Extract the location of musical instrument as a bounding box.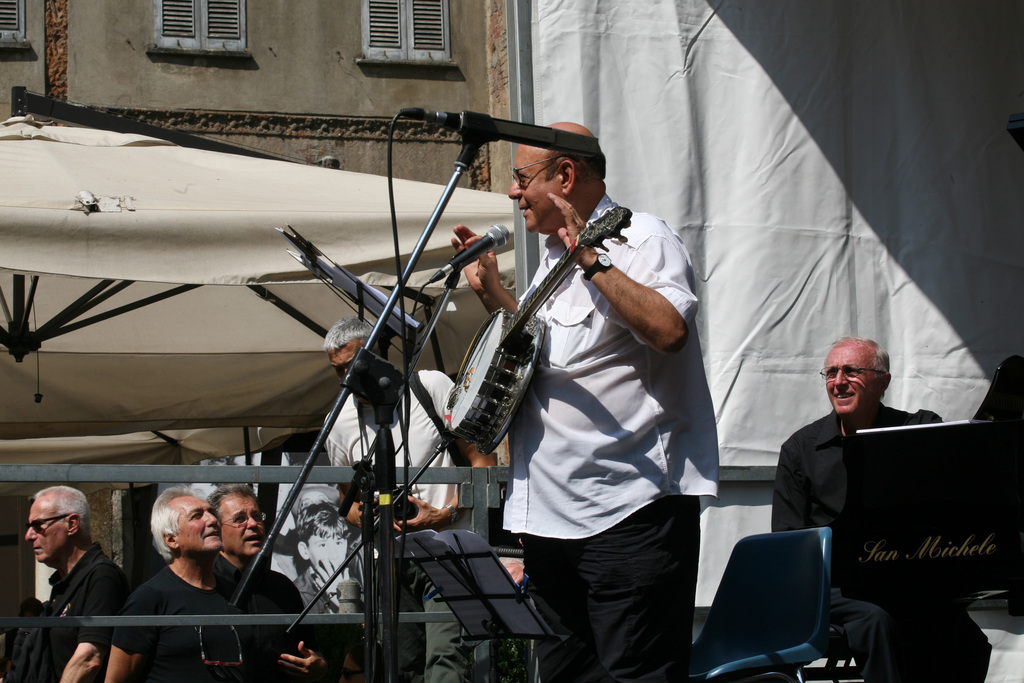
select_region(438, 201, 628, 445).
